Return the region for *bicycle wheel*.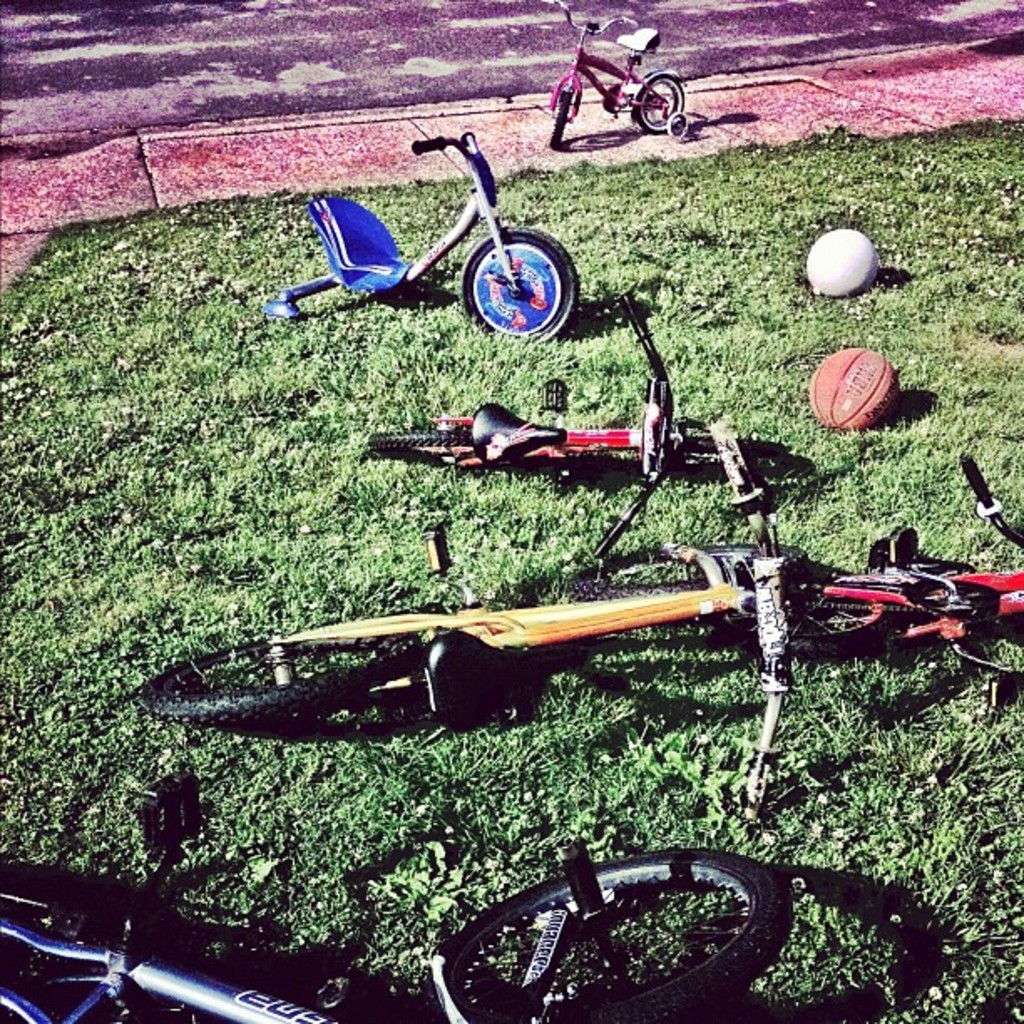
<box>632,72,686,139</box>.
